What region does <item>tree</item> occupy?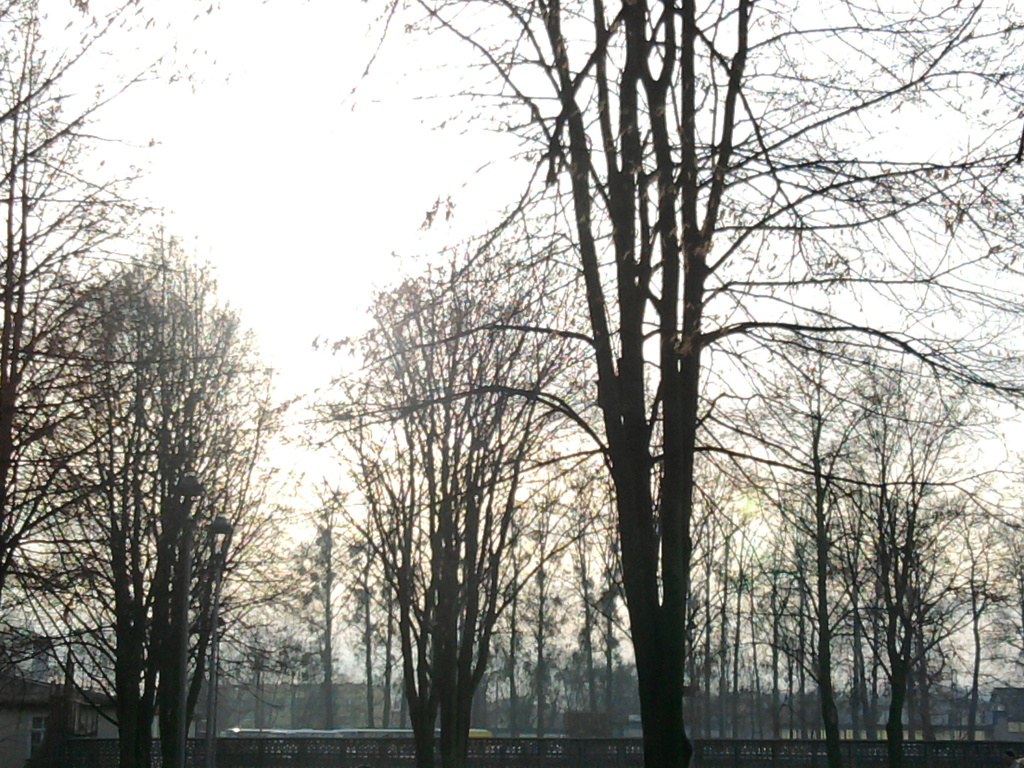
crop(723, 337, 951, 739).
